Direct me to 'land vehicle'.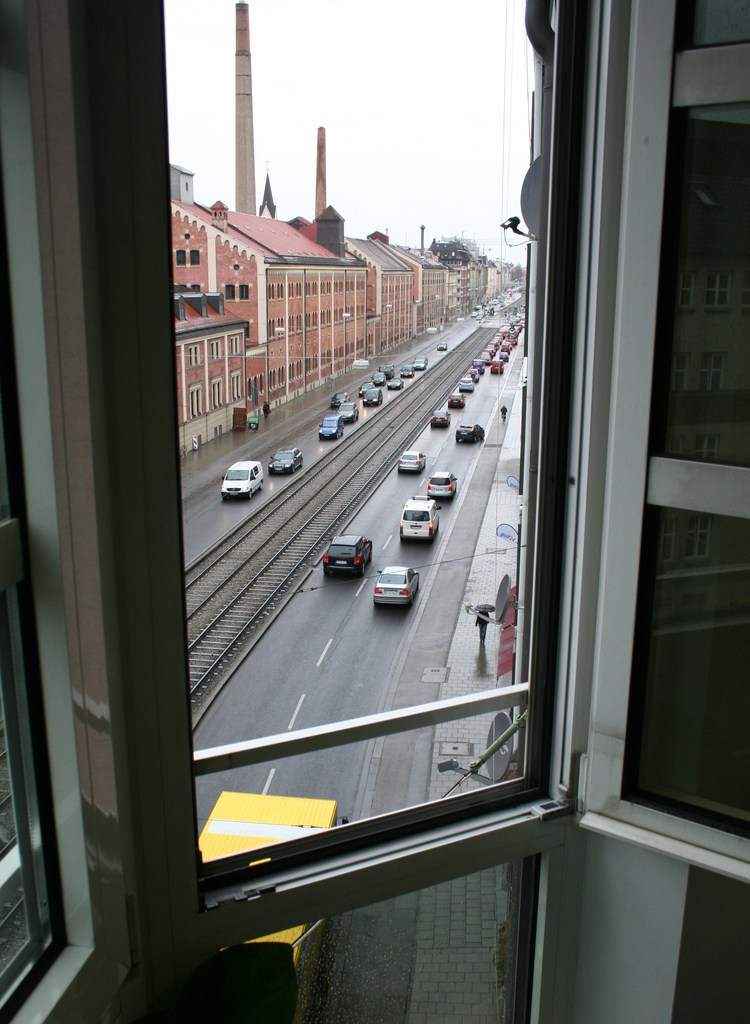
Direction: x1=368 y1=565 x2=431 y2=605.
